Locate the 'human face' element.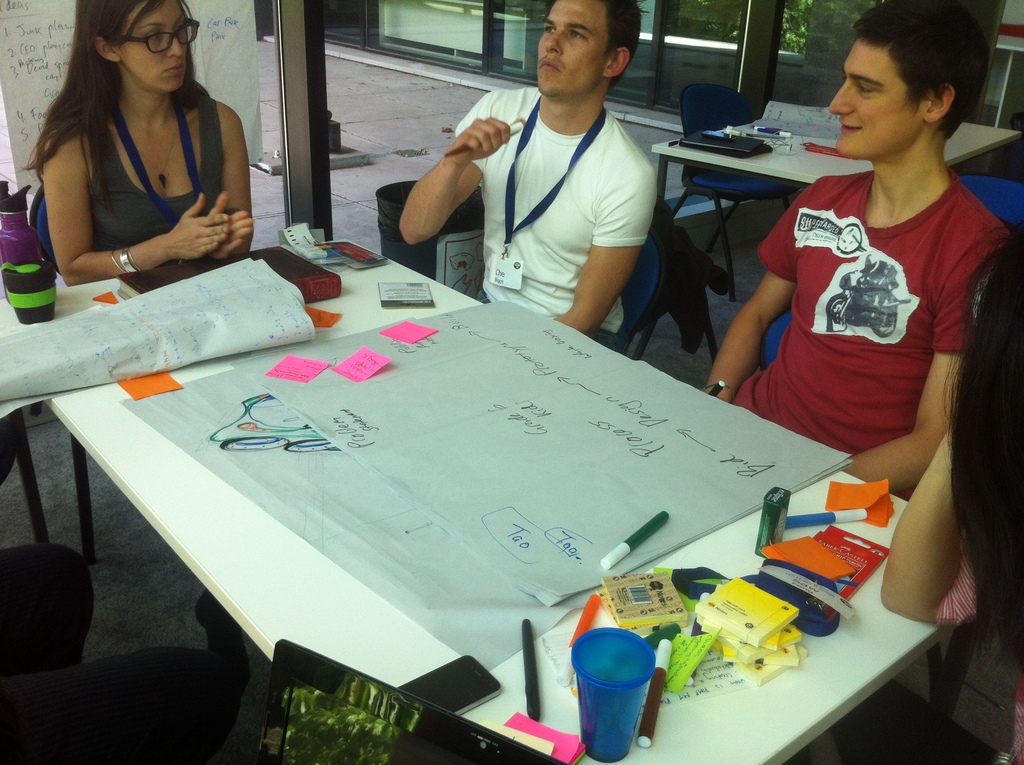
Element bbox: 118/0/191/92.
